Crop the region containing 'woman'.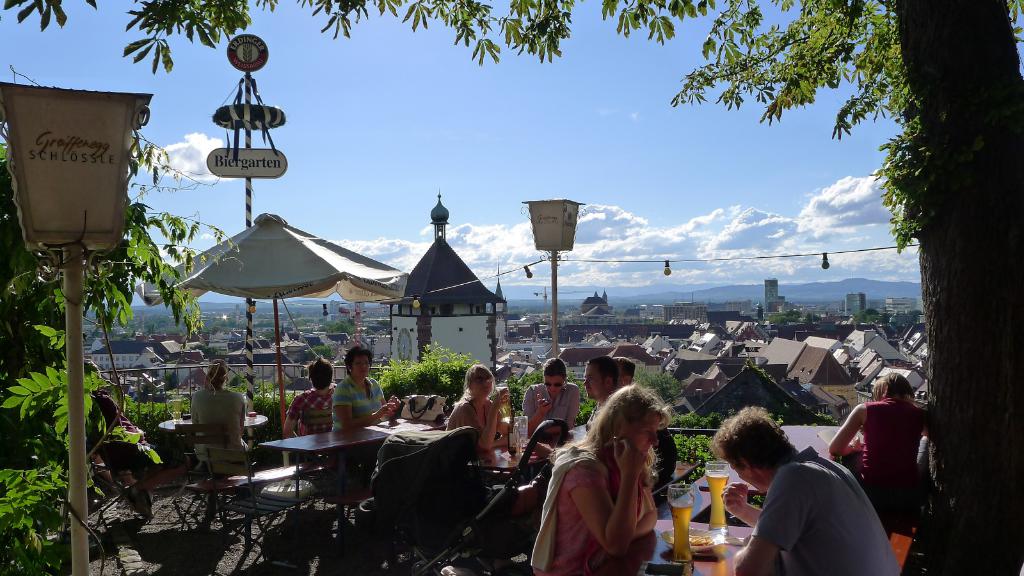
Crop region: 830, 372, 934, 515.
